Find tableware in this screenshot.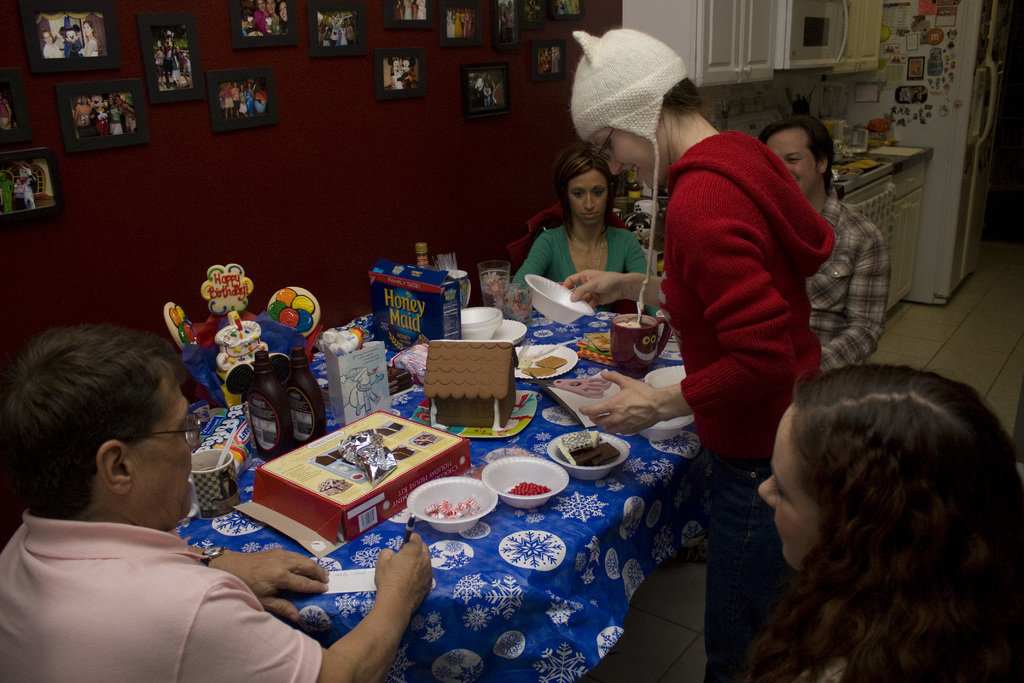
The bounding box for tableware is <bbox>644, 364, 687, 388</bbox>.
